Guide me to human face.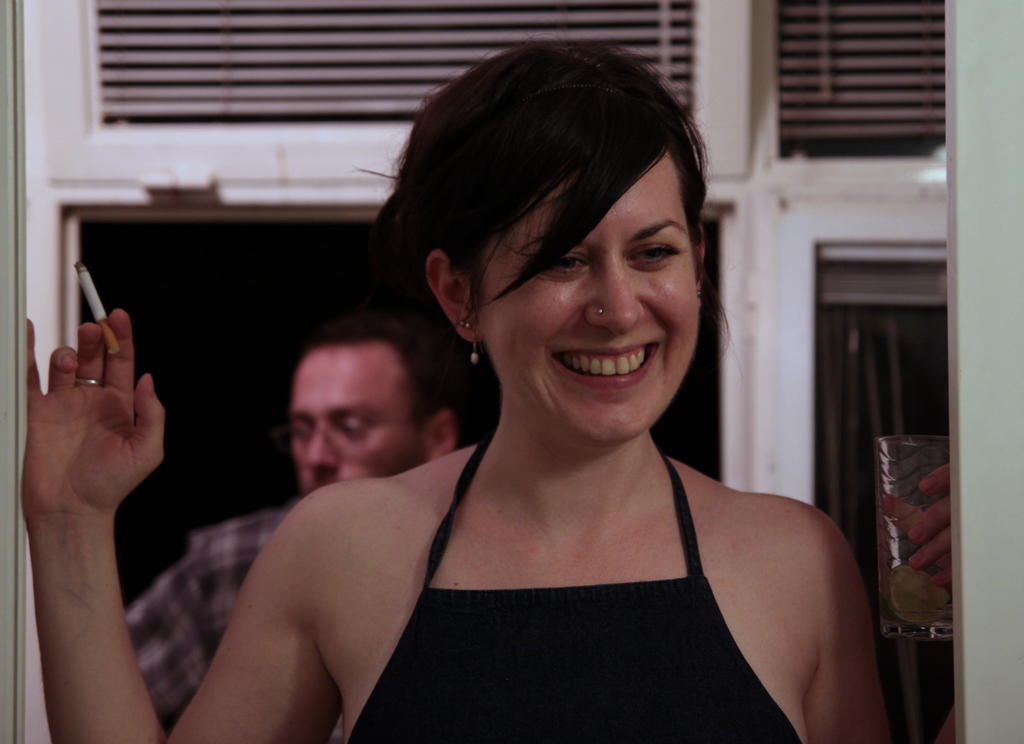
Guidance: box(474, 143, 695, 451).
